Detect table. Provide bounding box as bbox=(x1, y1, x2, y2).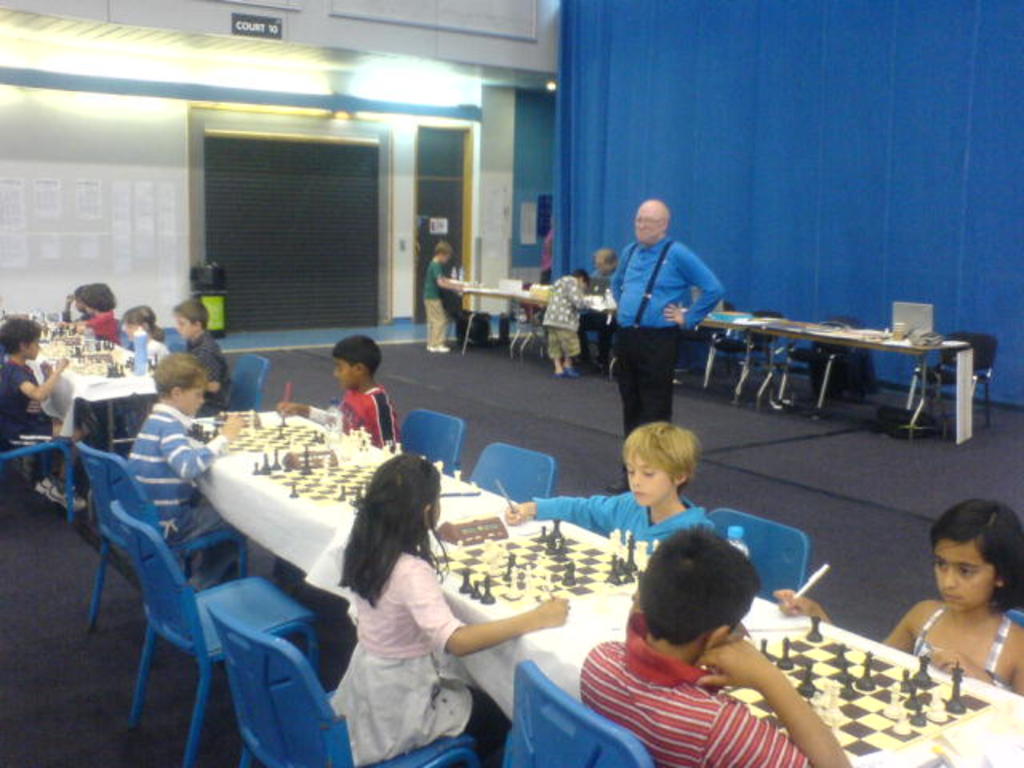
bbox=(83, 421, 954, 744).
